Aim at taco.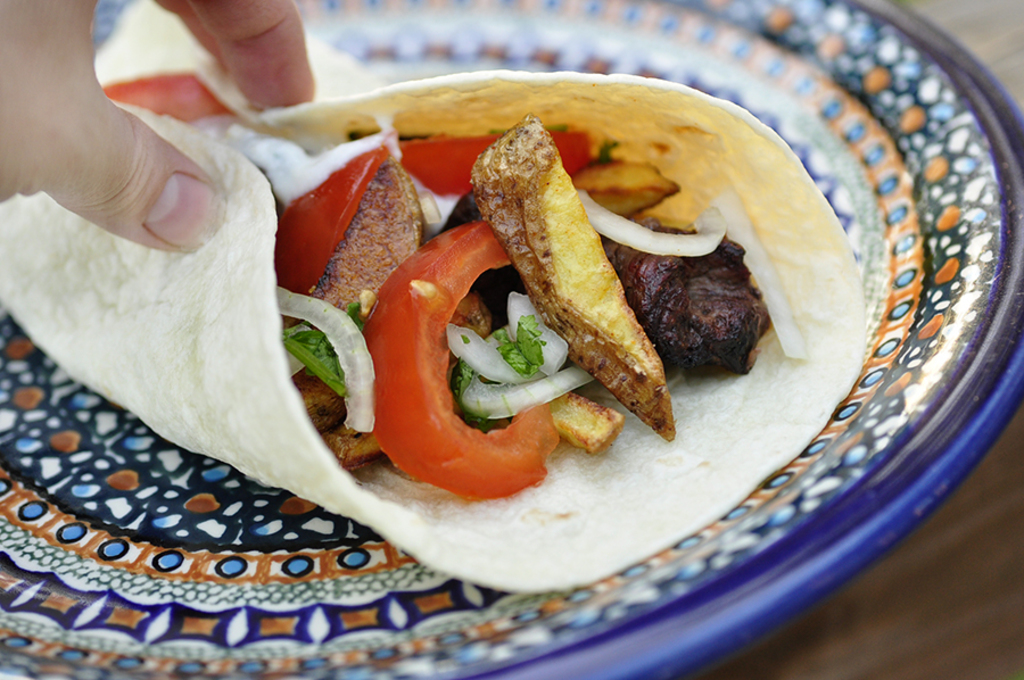
Aimed at Rect(157, 25, 909, 602).
